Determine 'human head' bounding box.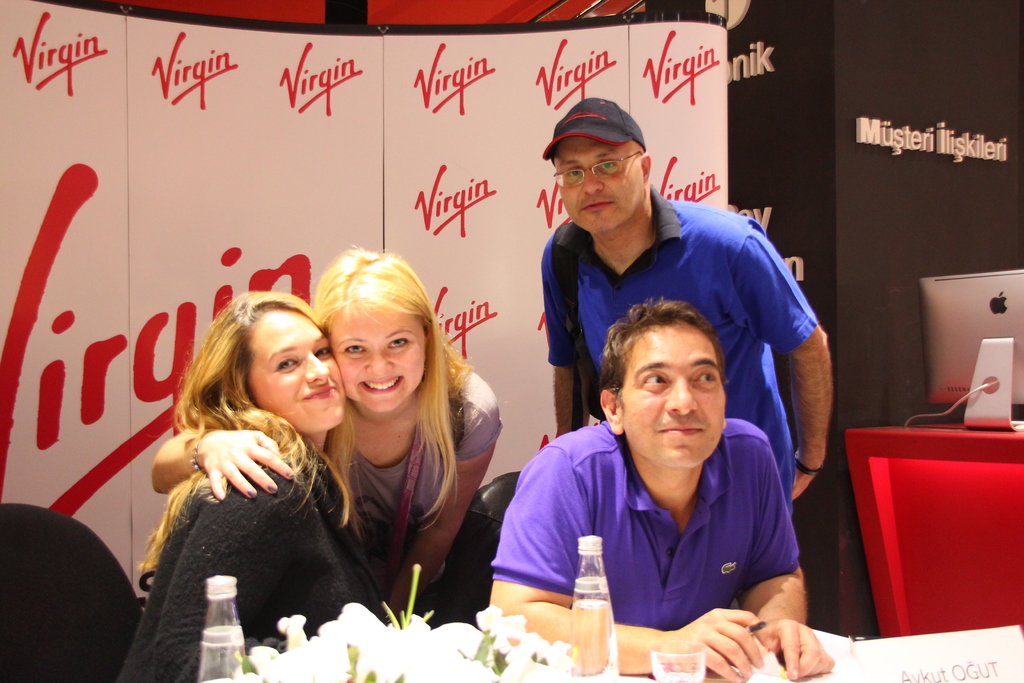
Determined: (x1=210, y1=289, x2=350, y2=428).
